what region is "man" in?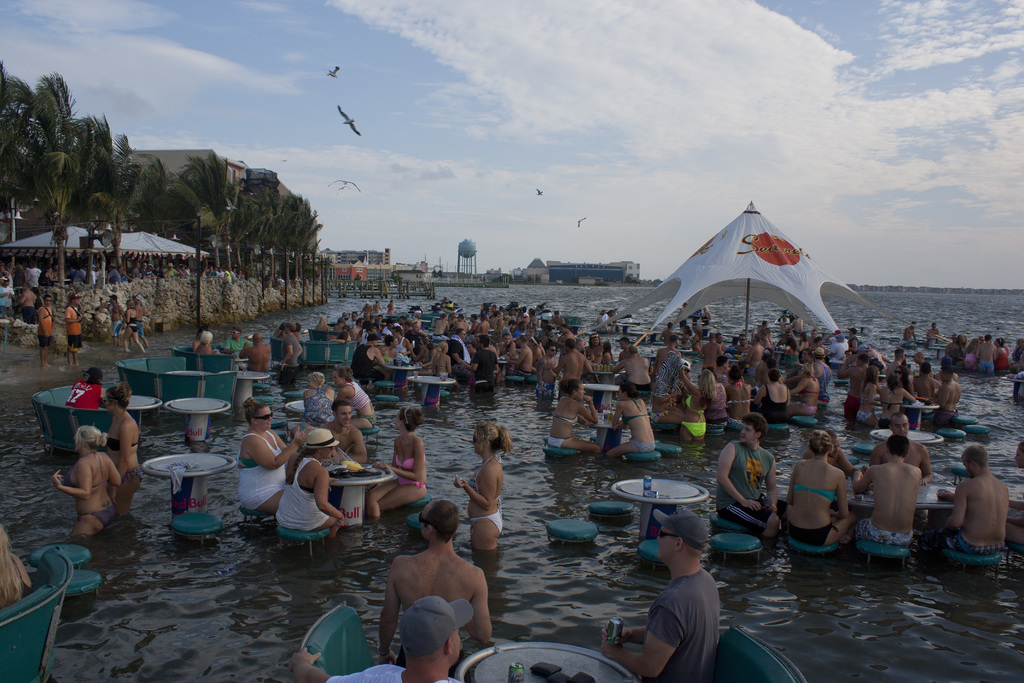
rect(922, 358, 960, 419).
